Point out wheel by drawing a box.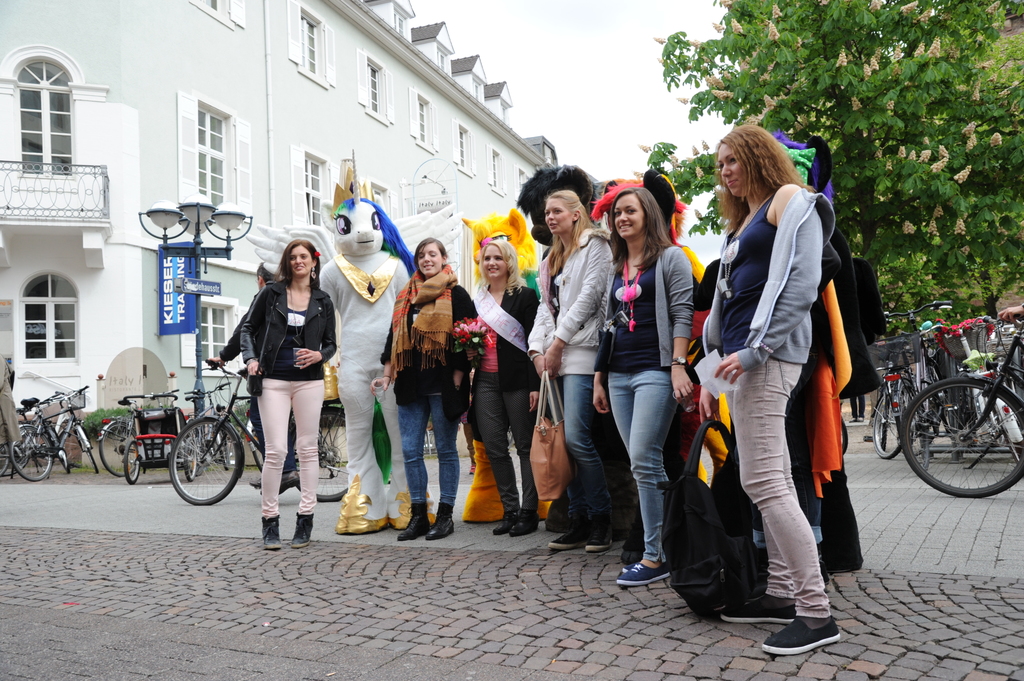
98 421 138 477.
